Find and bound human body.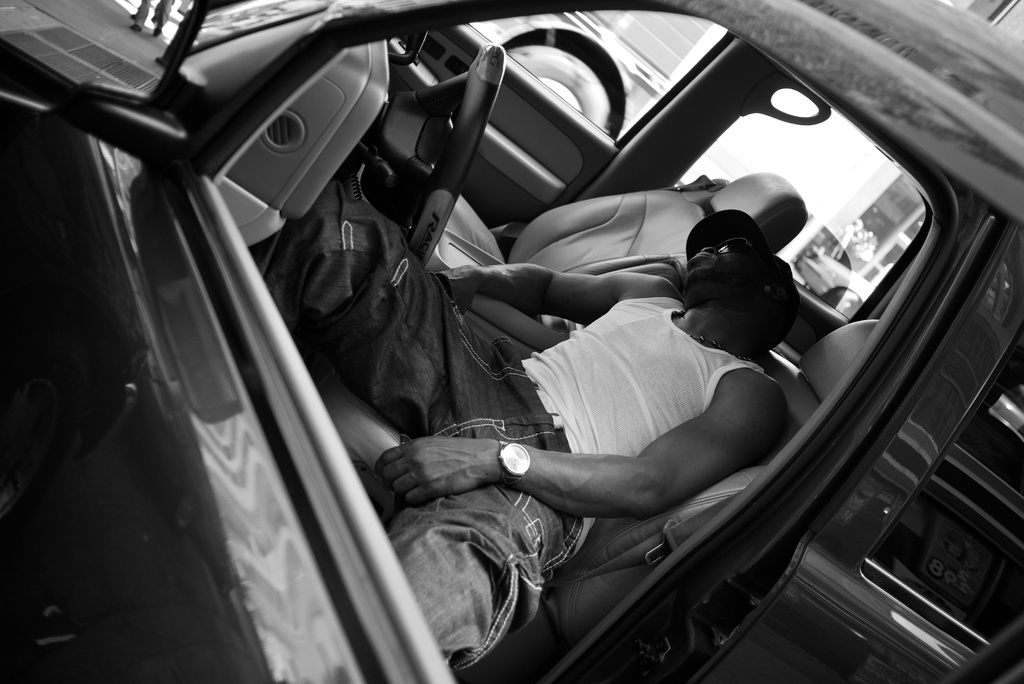
Bound: detection(248, 179, 797, 672).
